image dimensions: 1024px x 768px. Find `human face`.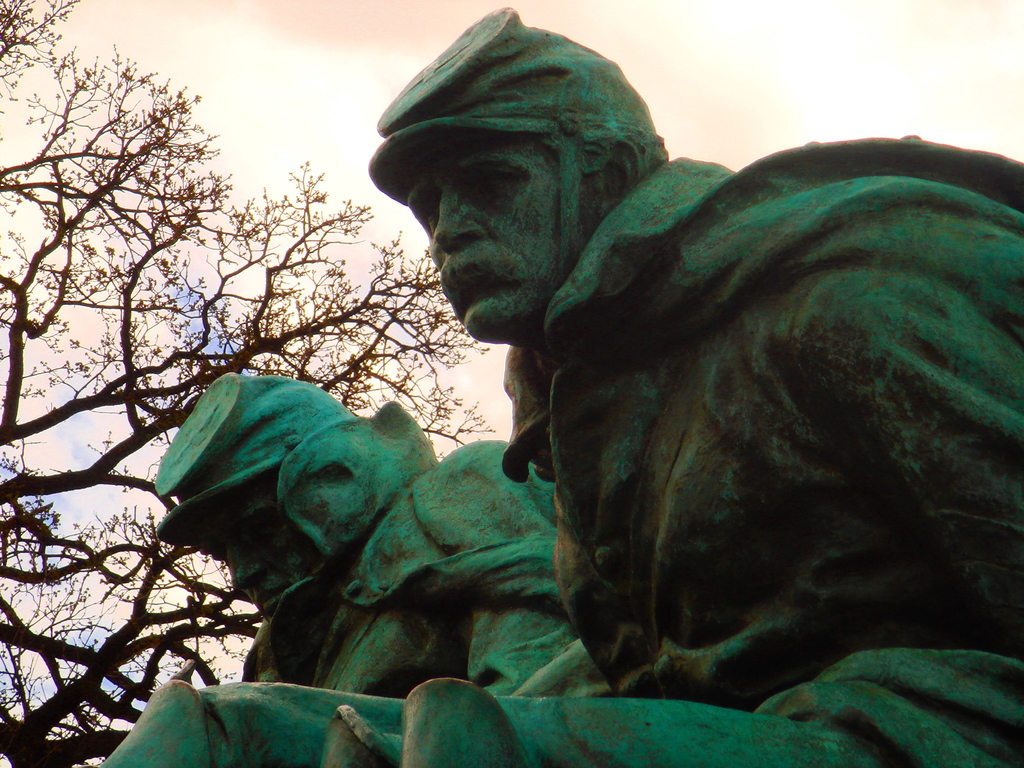
pyautogui.locateOnScreen(180, 477, 321, 626).
